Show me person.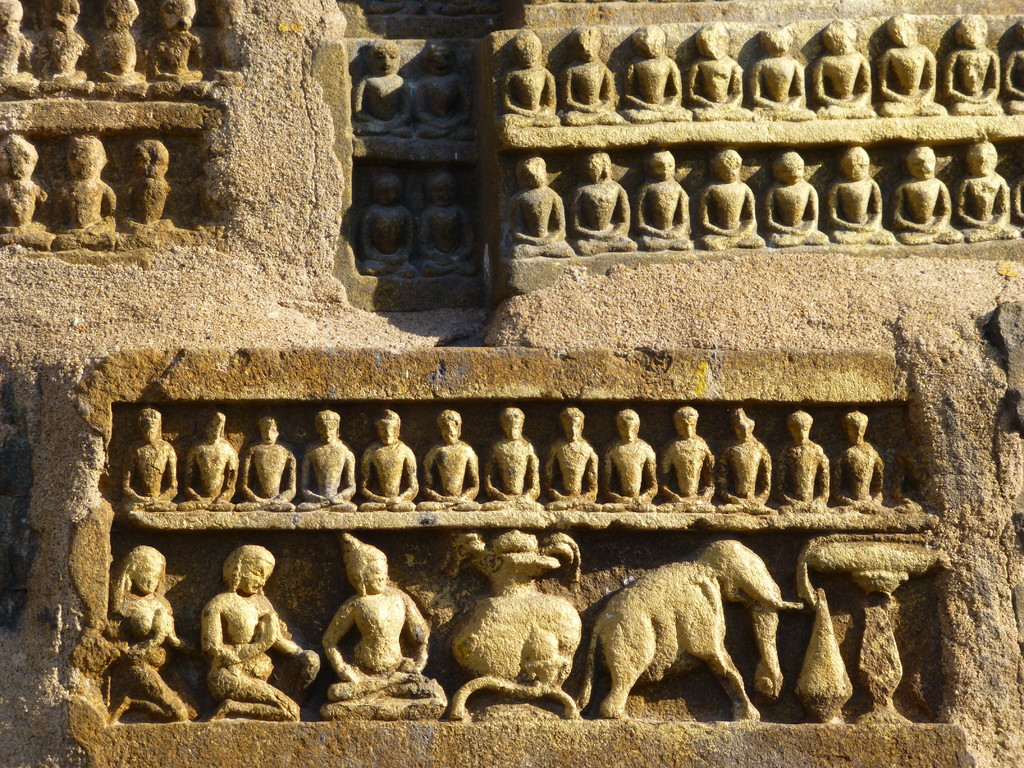
person is here: 561:27:619:125.
